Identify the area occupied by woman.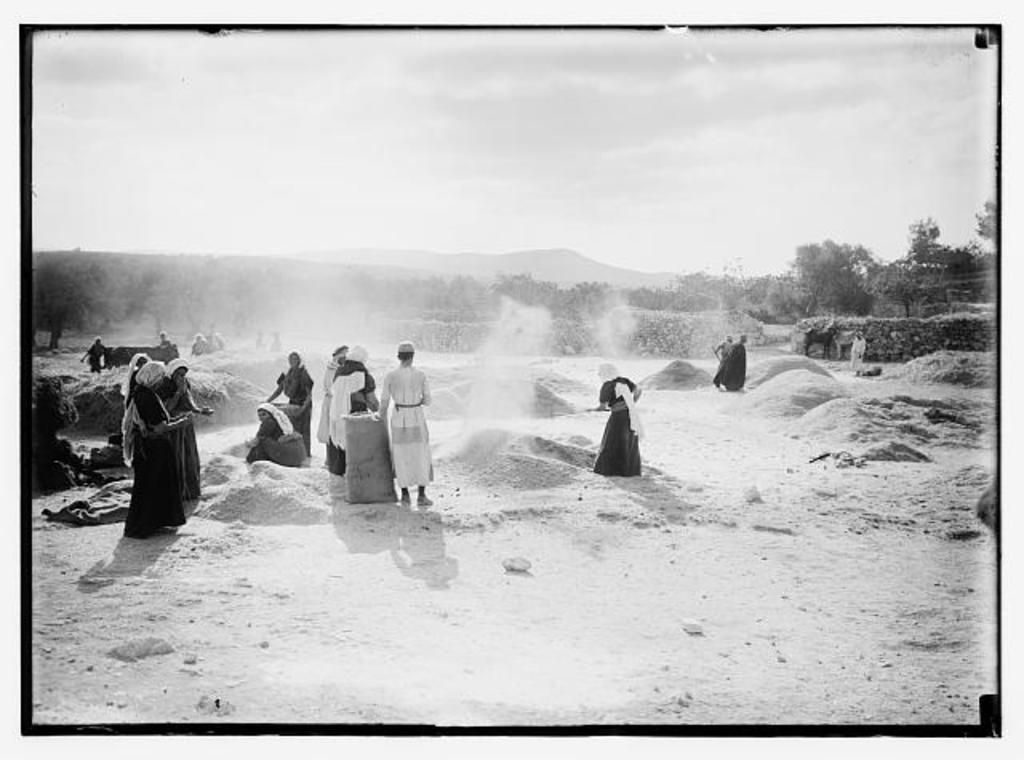
Area: <bbox>168, 347, 197, 494</bbox>.
